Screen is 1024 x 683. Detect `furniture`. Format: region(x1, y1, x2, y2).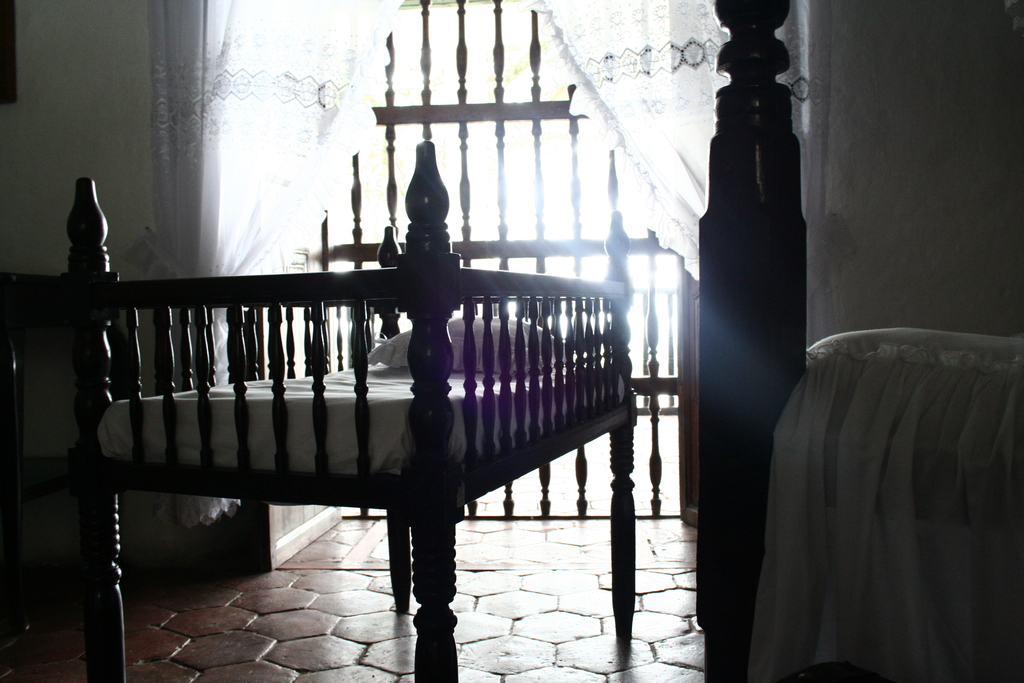
region(0, 138, 636, 682).
